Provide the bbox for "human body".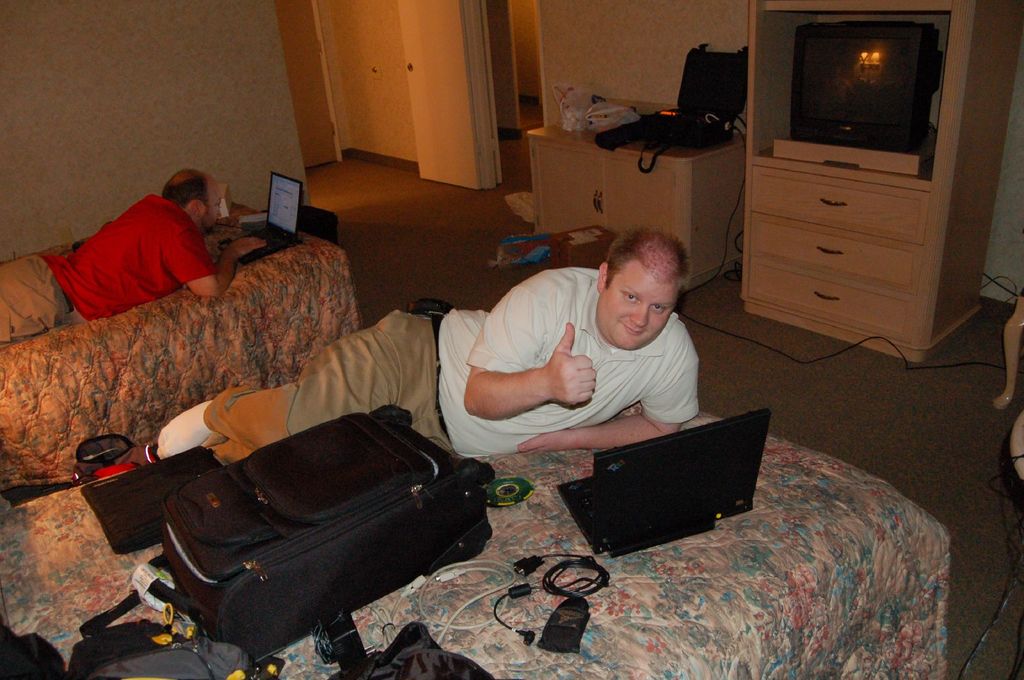
pyautogui.locateOnScreen(44, 170, 230, 331).
